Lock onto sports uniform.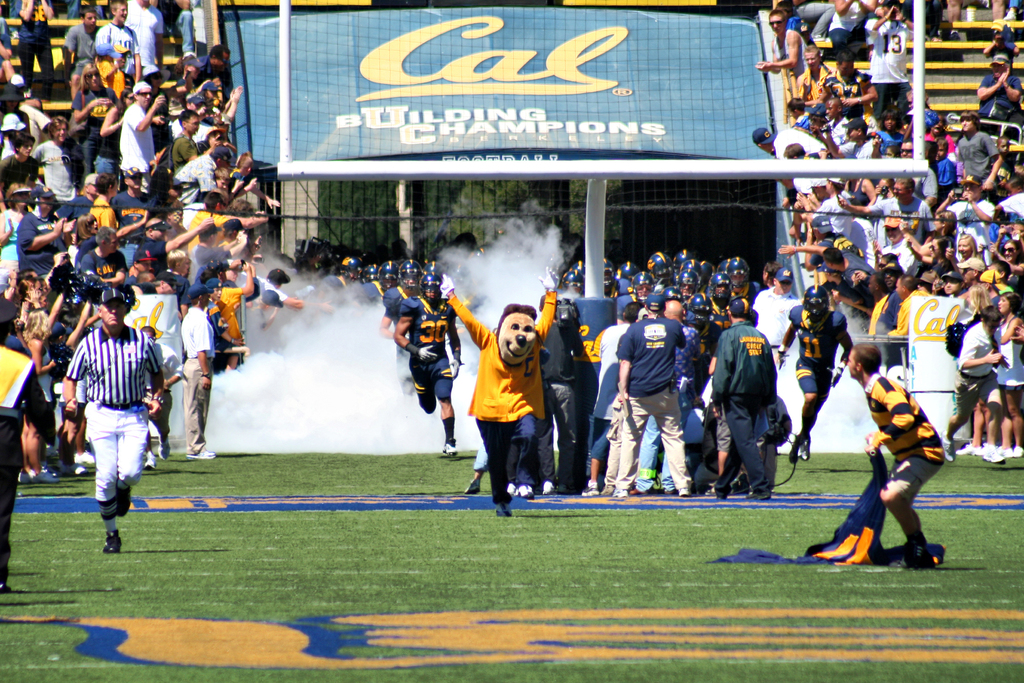
Locked: pyautogui.locateOnScreen(12, 202, 69, 278).
